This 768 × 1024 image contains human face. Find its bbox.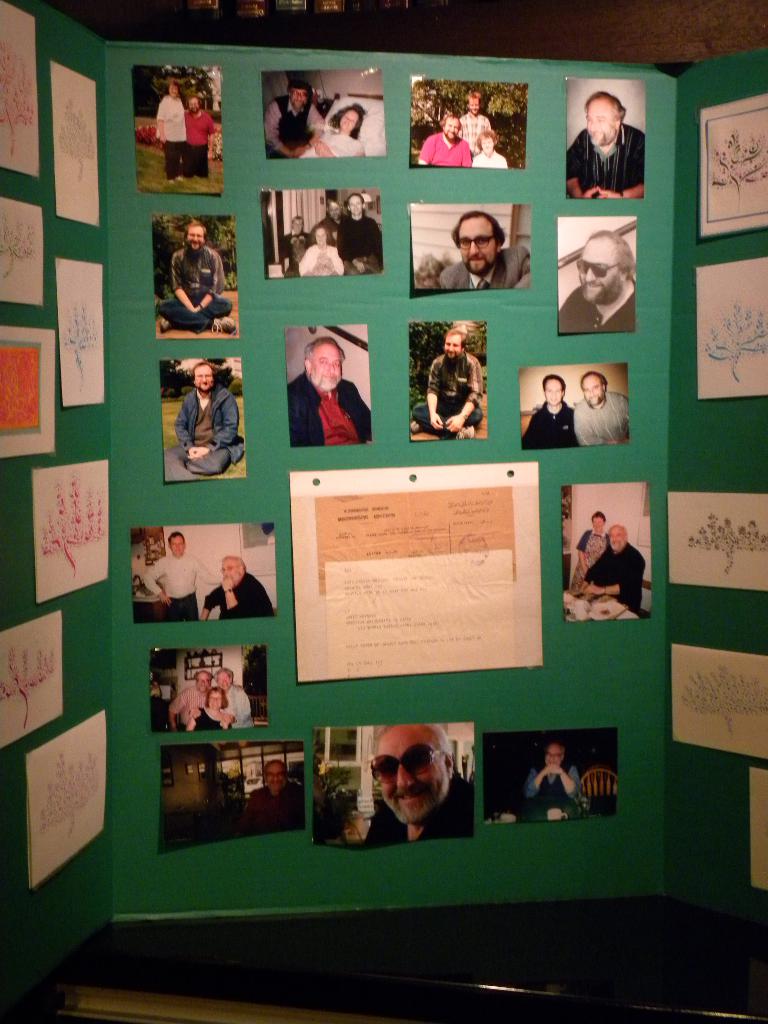
[375,731,451,824].
